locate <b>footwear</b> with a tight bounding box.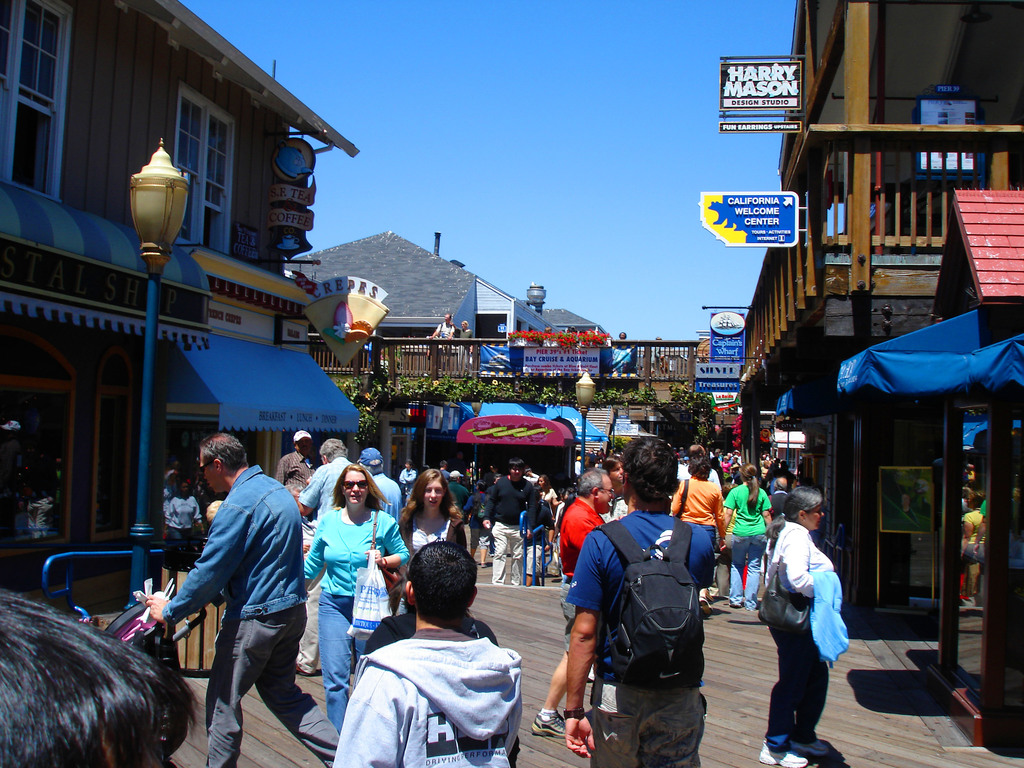
[x1=760, y1=744, x2=806, y2=767].
